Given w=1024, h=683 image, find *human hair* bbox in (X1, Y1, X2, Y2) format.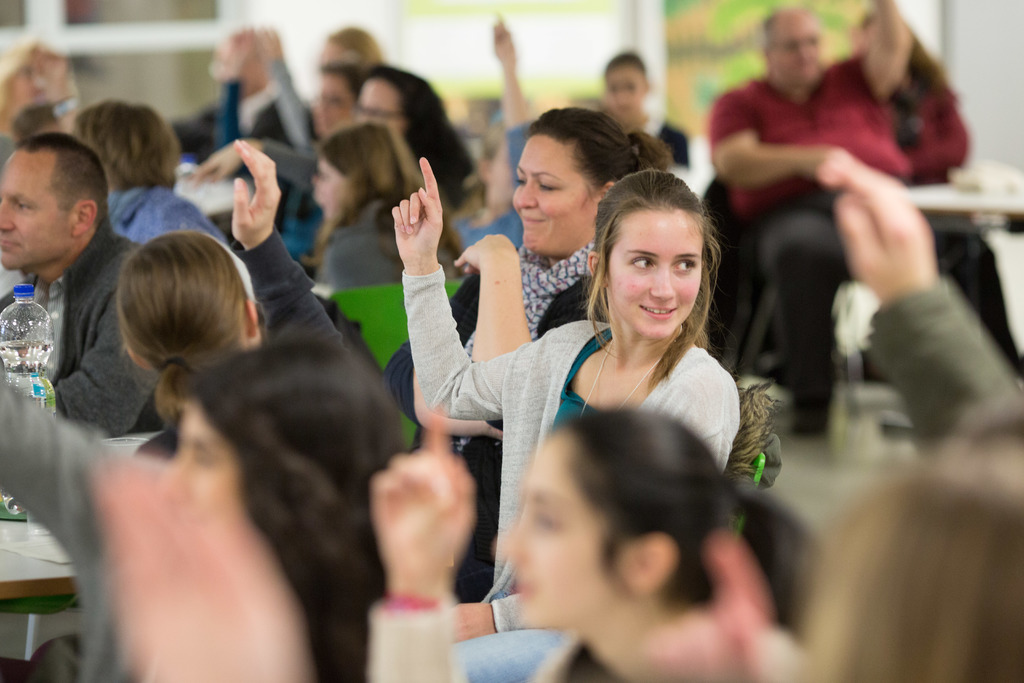
(308, 122, 472, 270).
